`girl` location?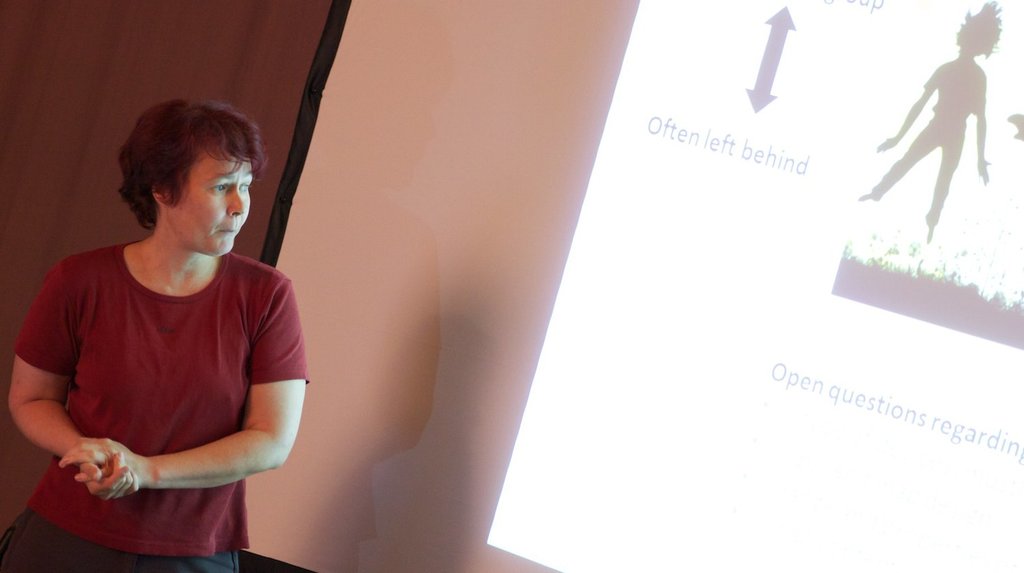
locate(854, 0, 999, 243)
